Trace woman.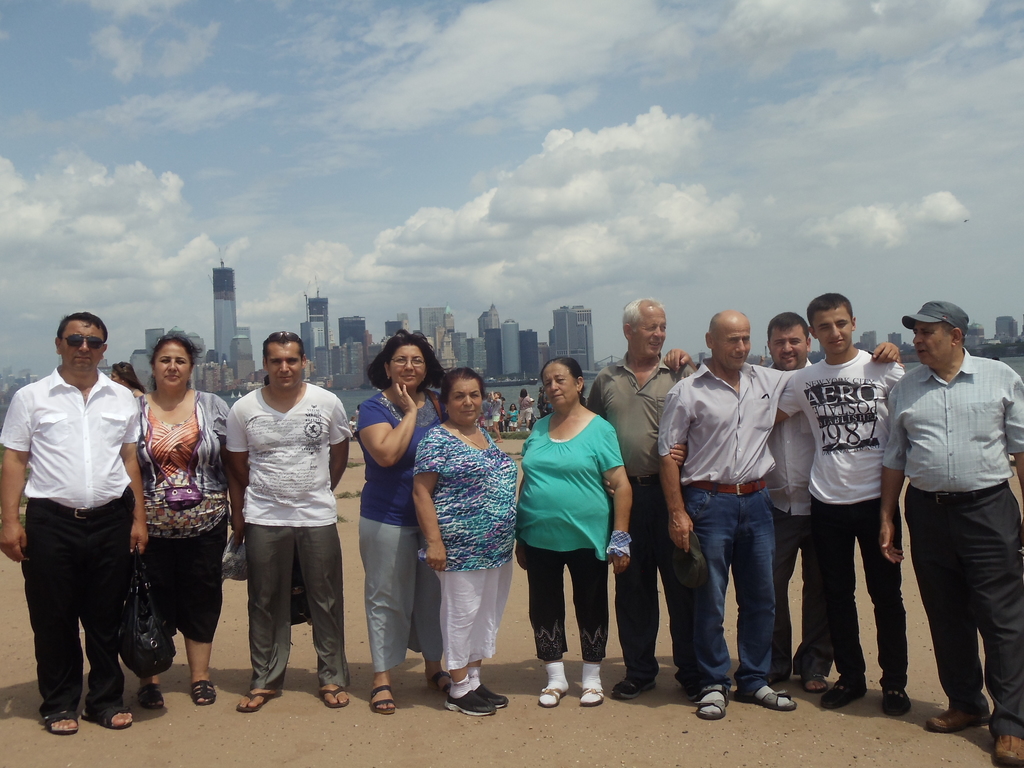
Traced to bbox(412, 364, 518, 717).
